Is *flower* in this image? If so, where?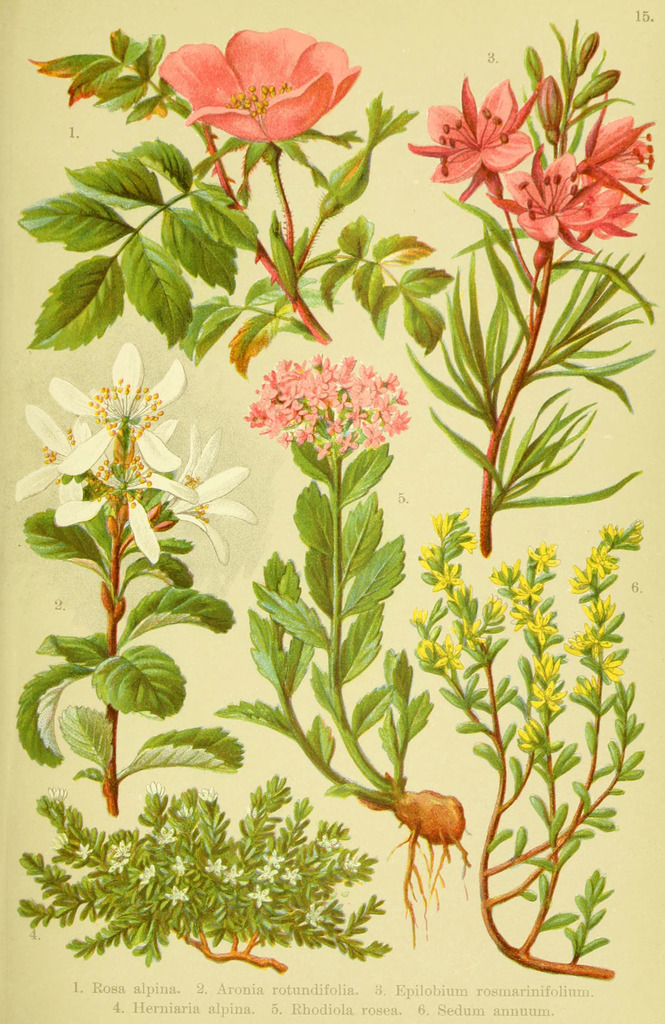
Yes, at select_region(154, 428, 259, 550).
